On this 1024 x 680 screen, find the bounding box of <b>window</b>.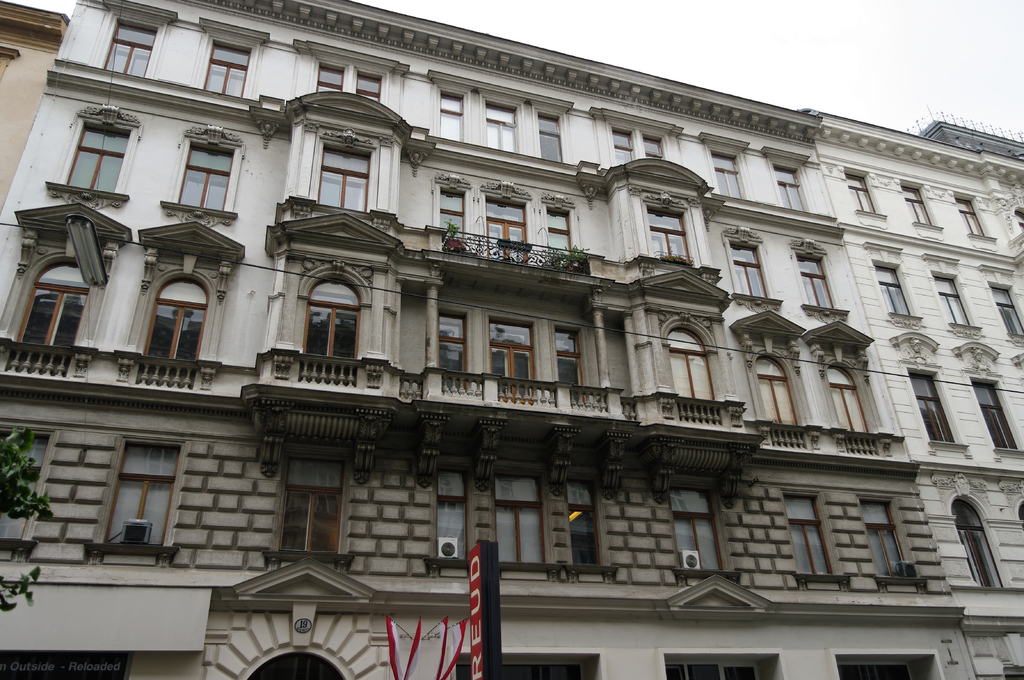
Bounding box: (left=796, top=253, right=835, bottom=308).
